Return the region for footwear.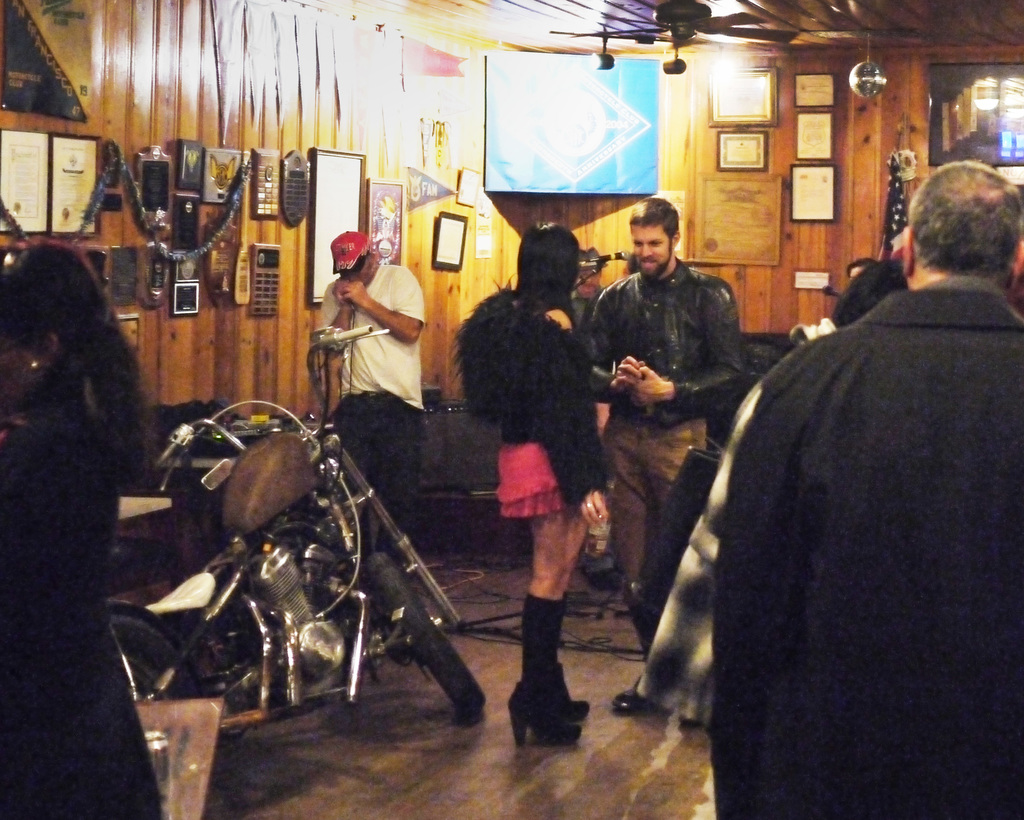
region(614, 677, 659, 712).
